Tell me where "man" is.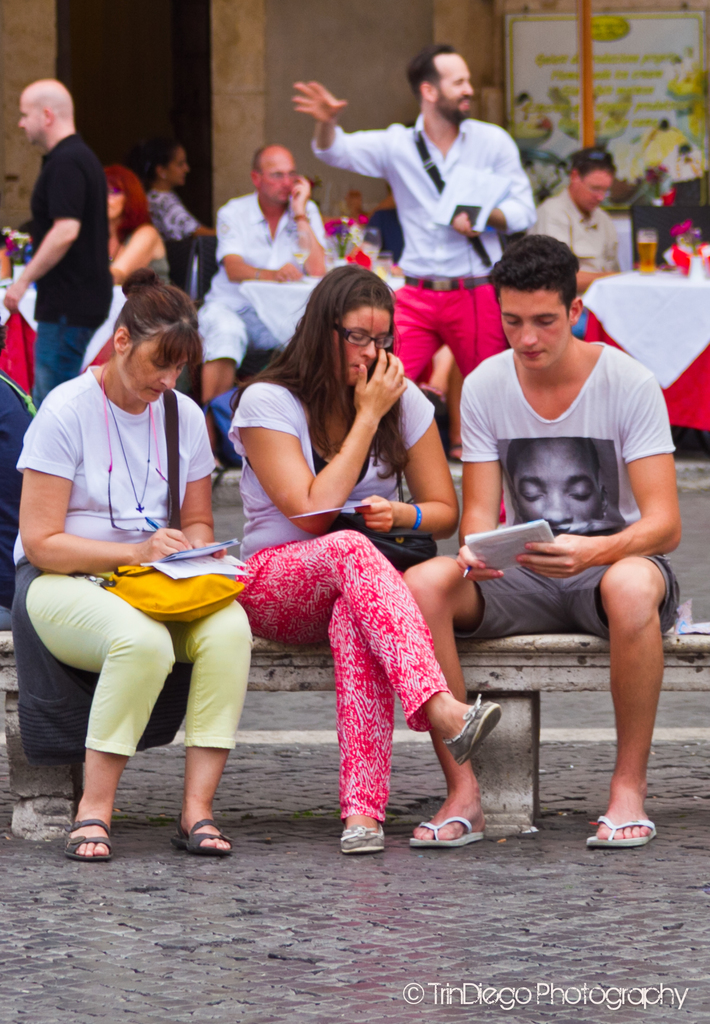
"man" is at locate(198, 135, 327, 469).
